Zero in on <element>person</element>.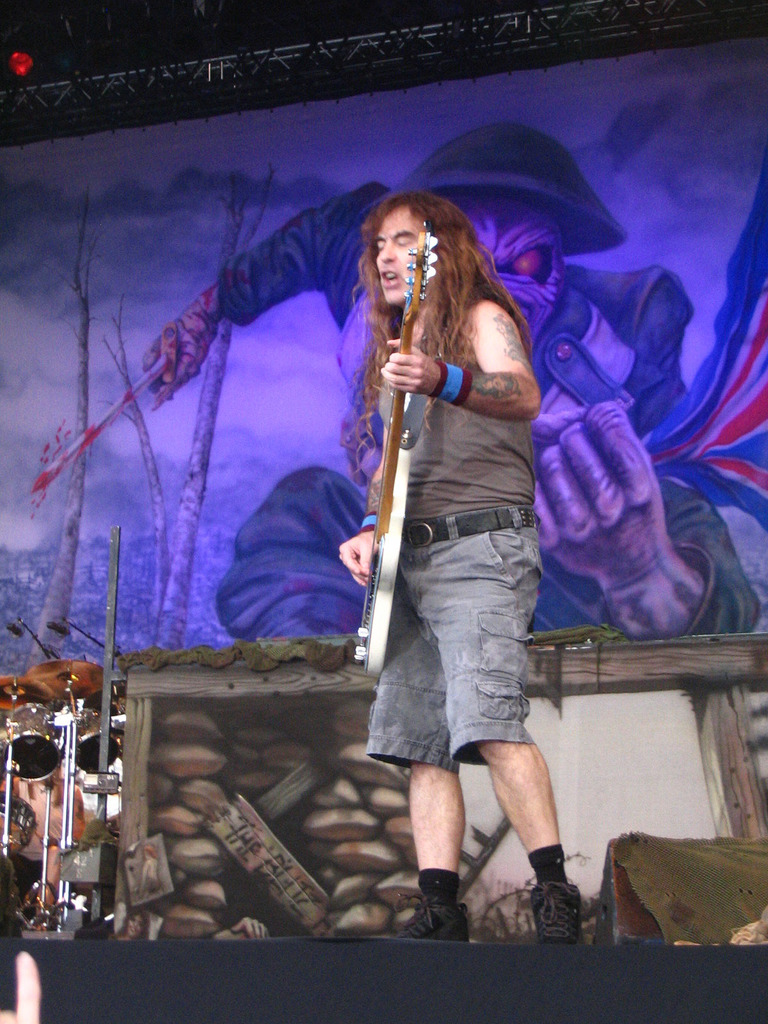
Zeroed in: x1=218 y1=157 x2=590 y2=924.
